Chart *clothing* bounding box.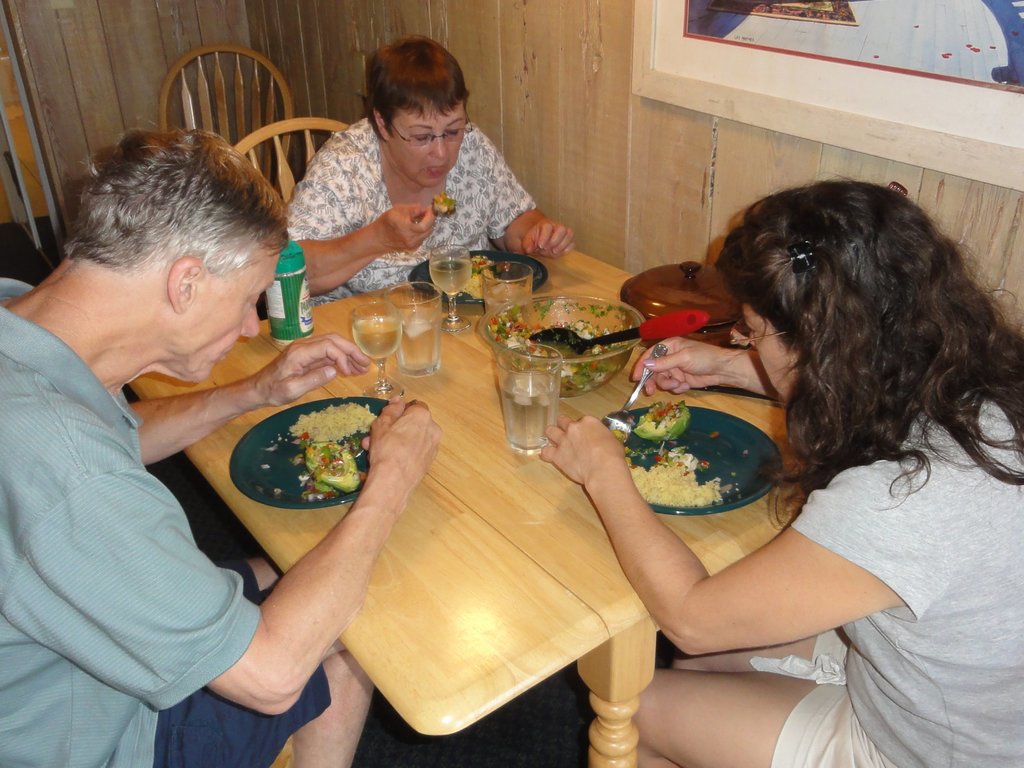
Charted: (x1=0, y1=277, x2=330, y2=767).
